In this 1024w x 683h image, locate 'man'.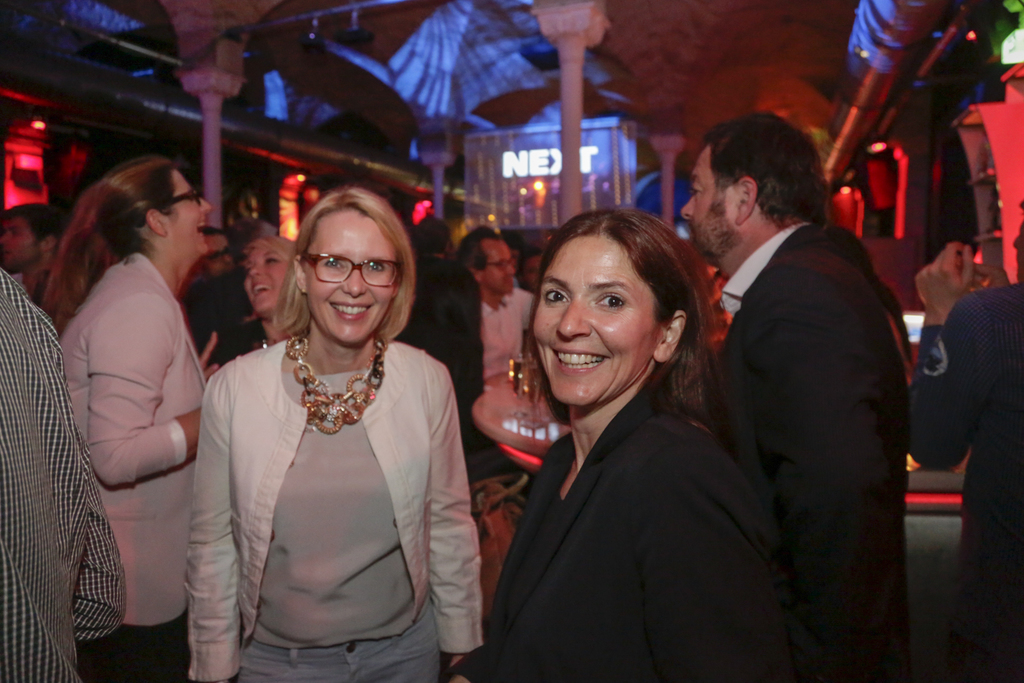
Bounding box: select_region(0, 204, 67, 302).
